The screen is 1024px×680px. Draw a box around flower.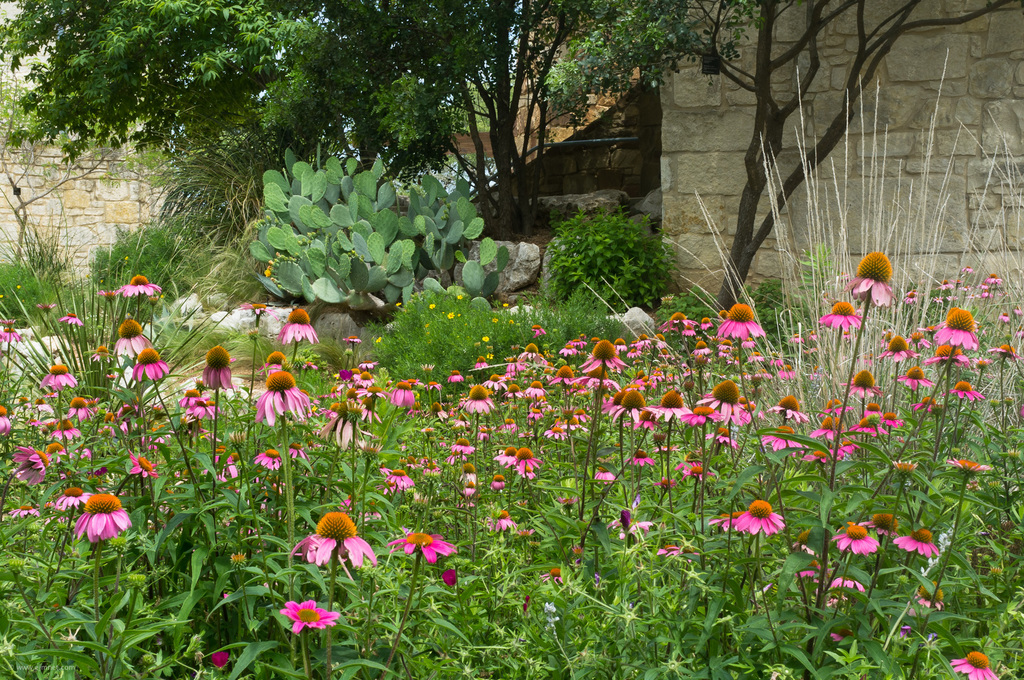
crop(946, 647, 996, 679).
